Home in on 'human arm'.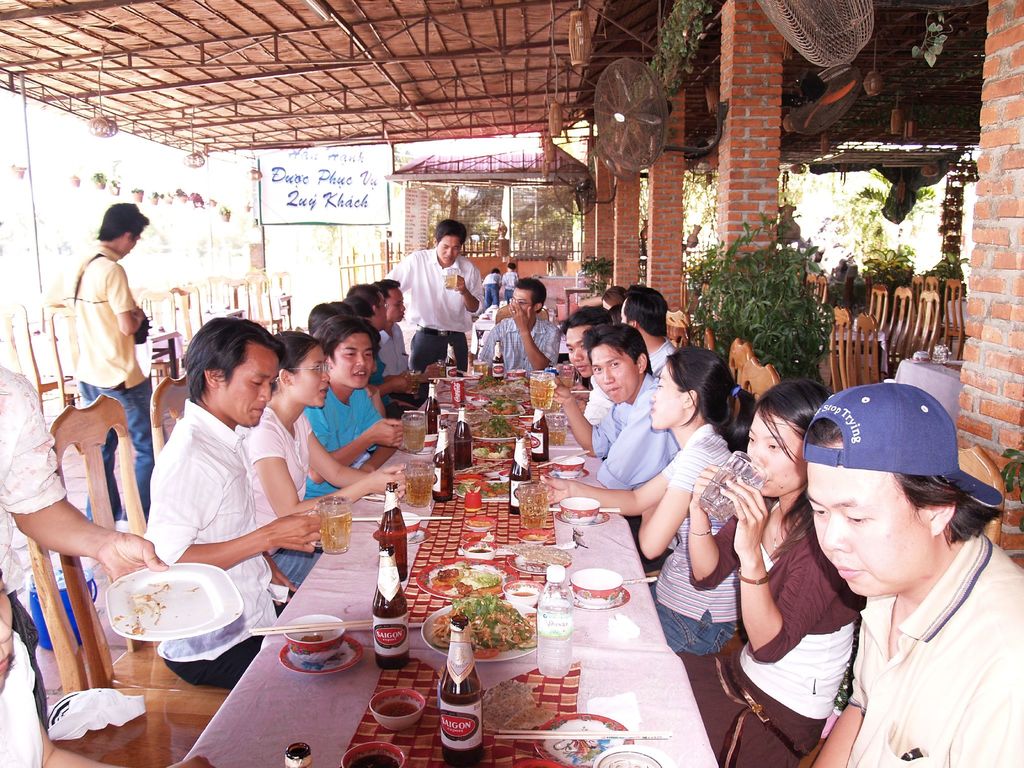
Homed in at region(0, 371, 168, 600).
